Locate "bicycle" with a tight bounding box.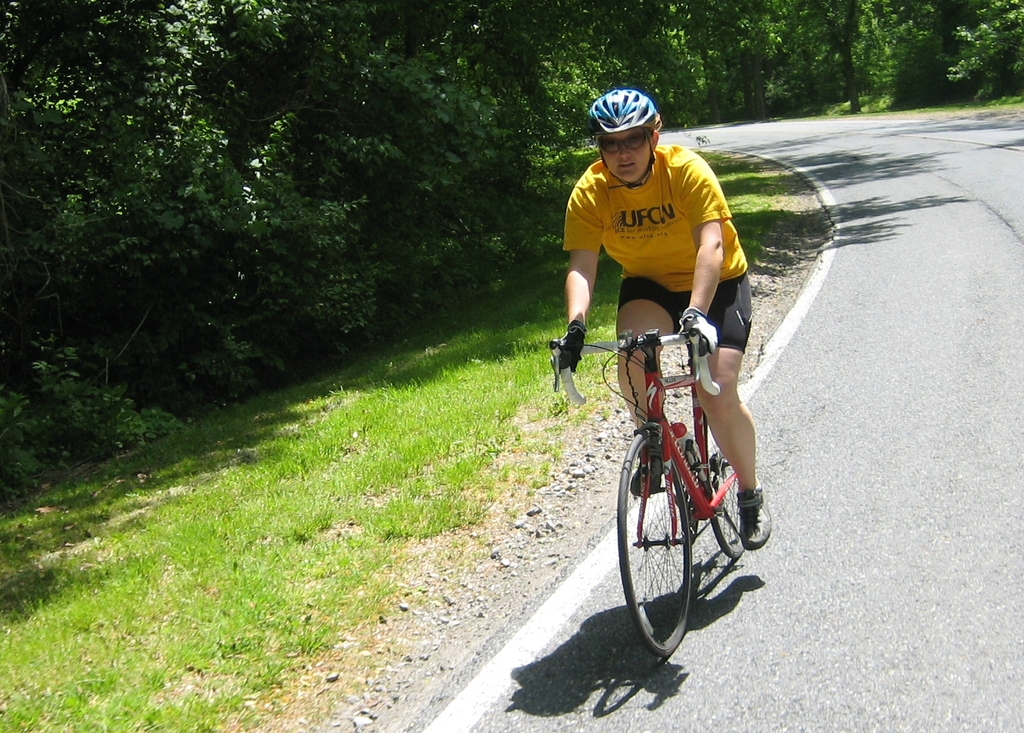
bbox=[578, 293, 775, 669].
